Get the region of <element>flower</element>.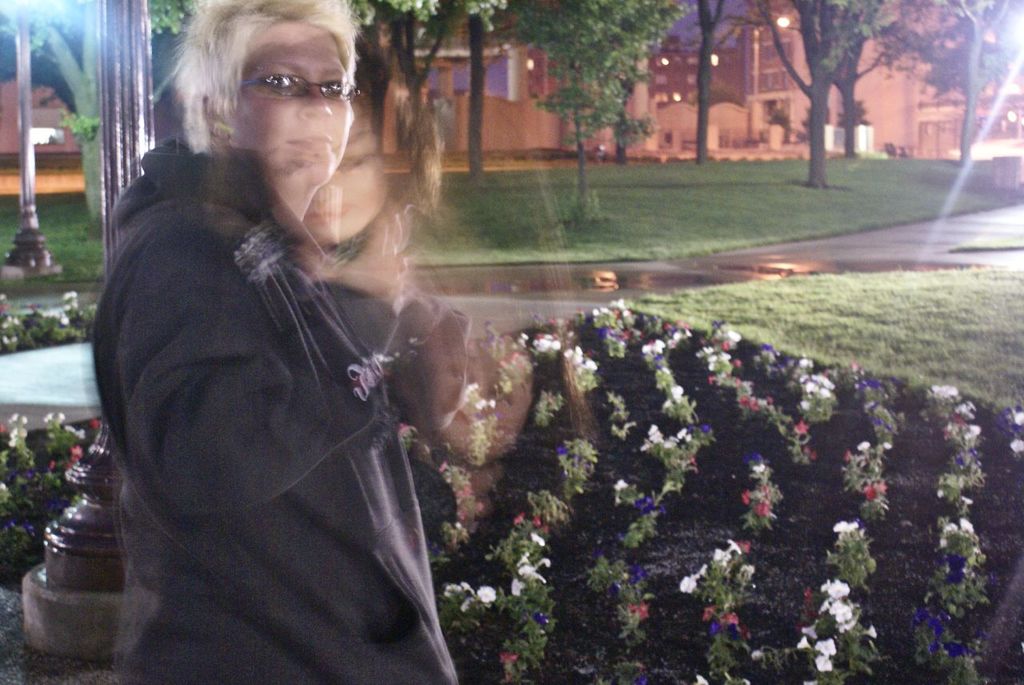
crop(43, 409, 66, 422).
